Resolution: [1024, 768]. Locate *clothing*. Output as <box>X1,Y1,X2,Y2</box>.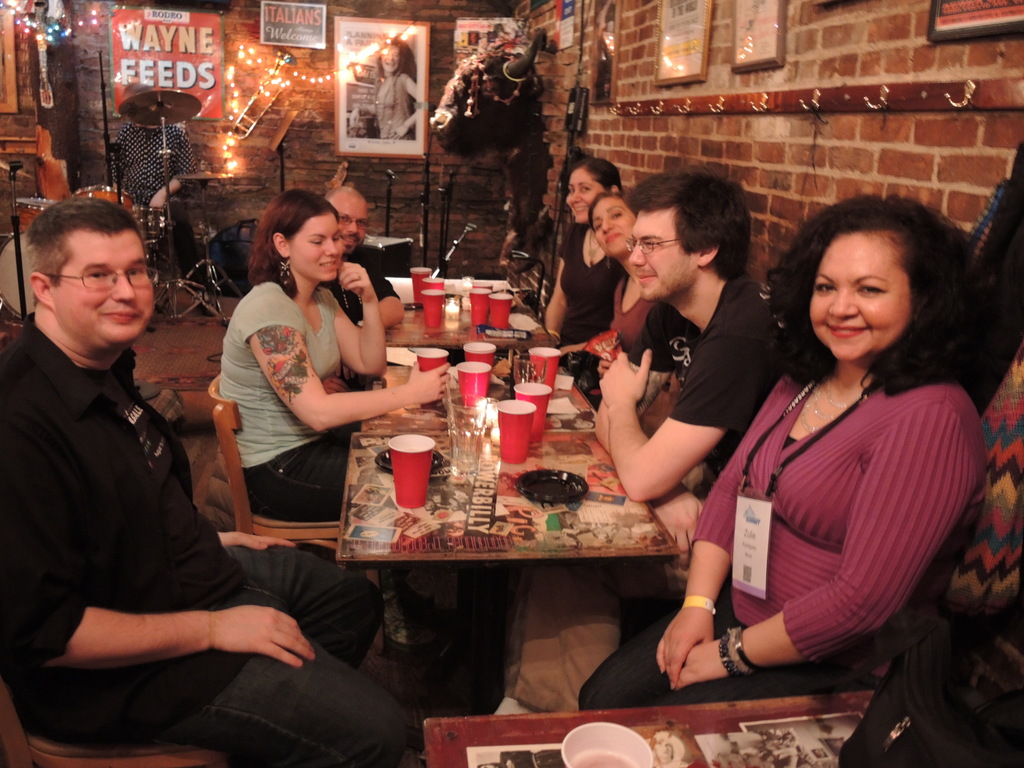
<box>211,281,372,532</box>.
